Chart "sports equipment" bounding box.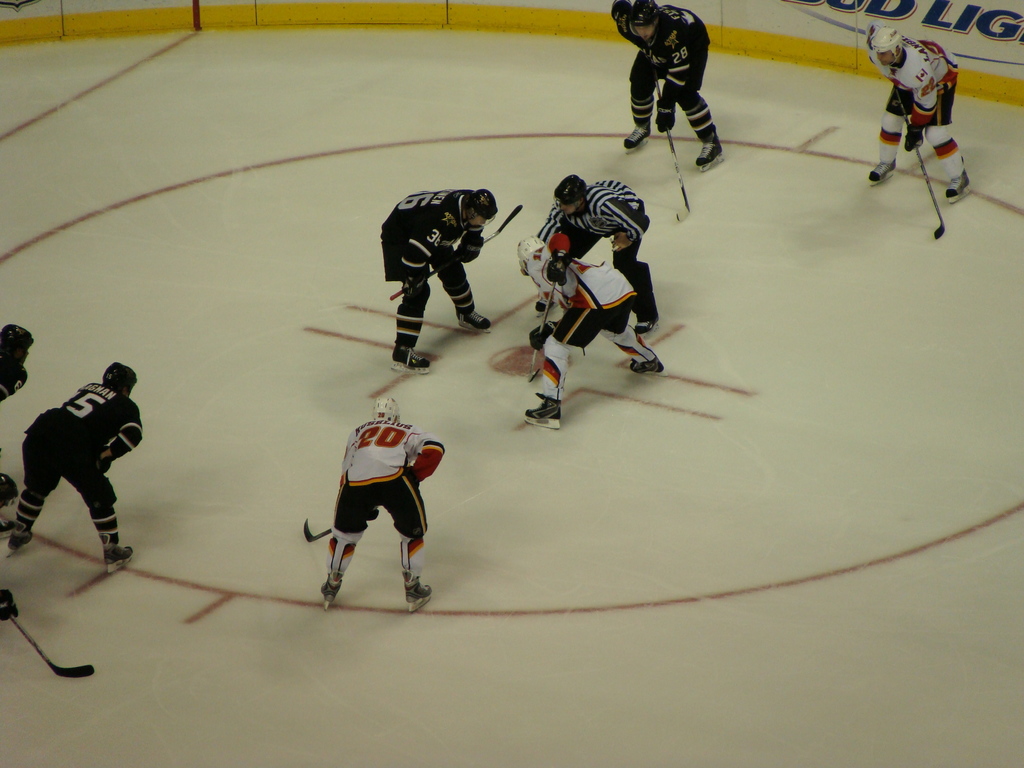
Charted: [left=455, top=231, right=484, bottom=263].
